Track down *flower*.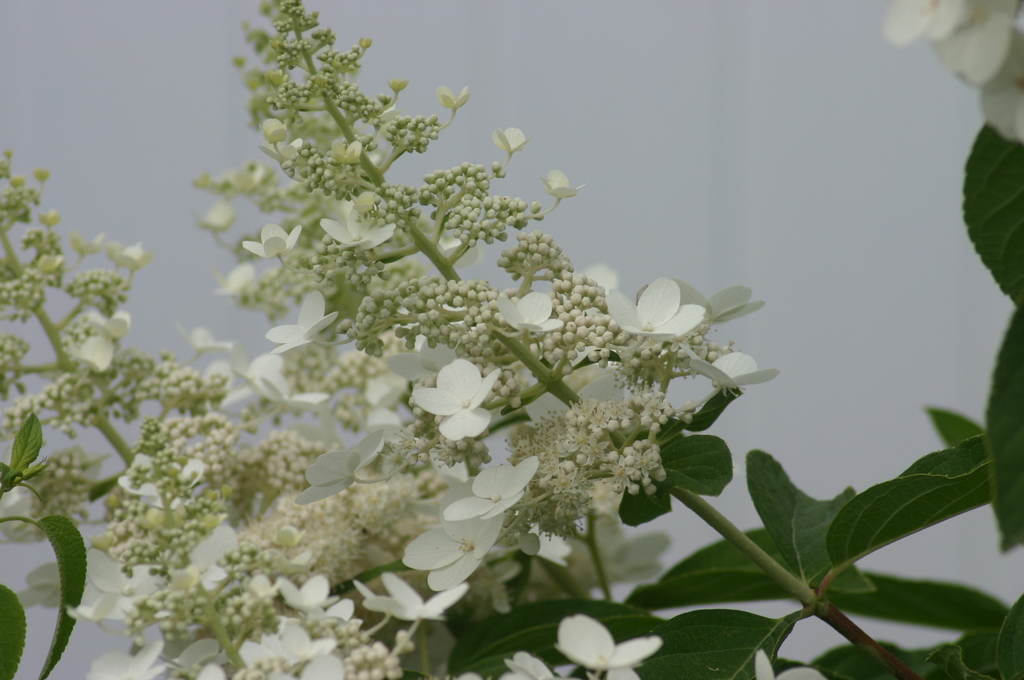
Tracked to [90,649,168,679].
